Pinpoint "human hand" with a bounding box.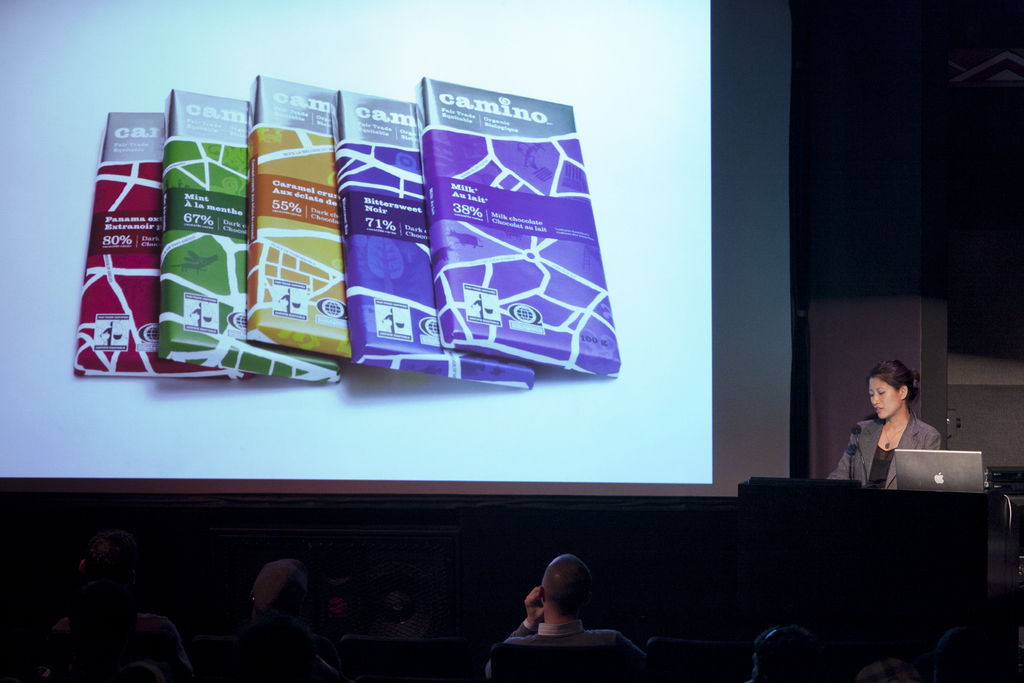
(x1=524, y1=589, x2=547, y2=621).
